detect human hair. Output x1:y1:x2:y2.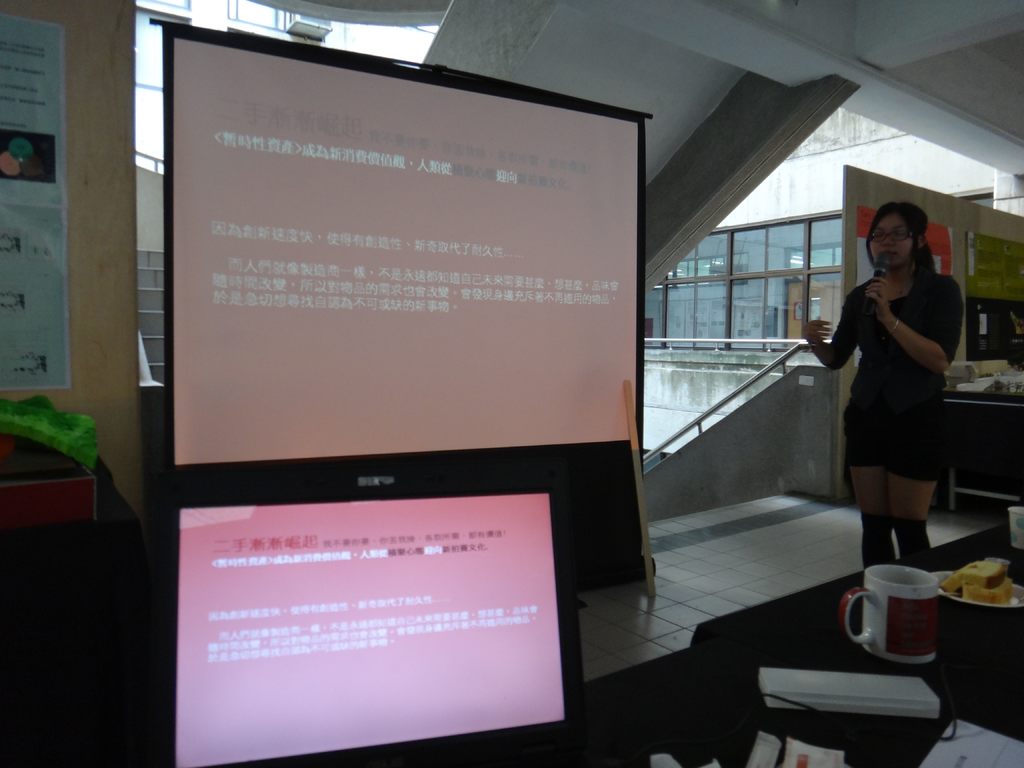
865:197:941:289.
